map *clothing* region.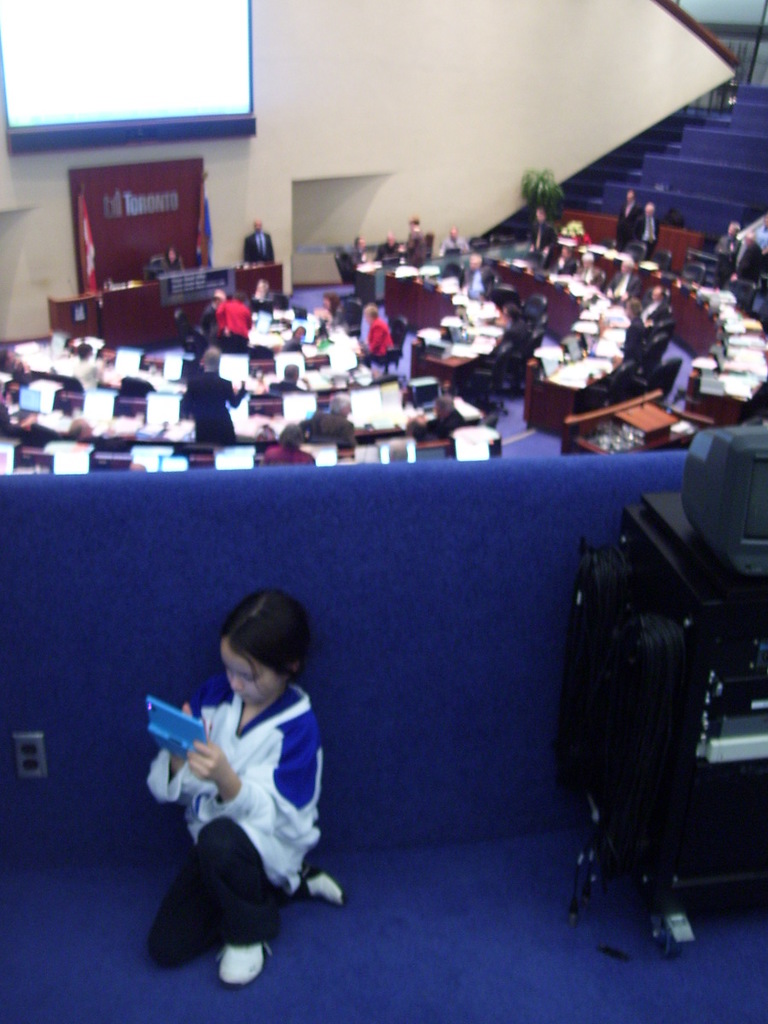
Mapped to bbox=(520, 216, 562, 248).
